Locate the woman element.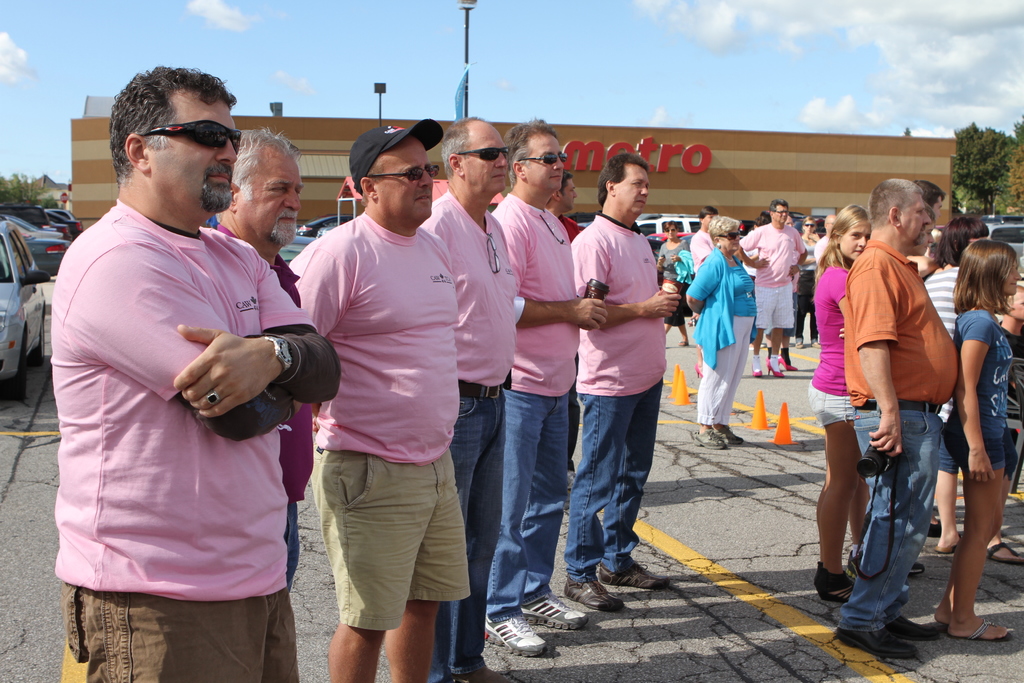
Element bbox: bbox=[657, 224, 691, 347].
